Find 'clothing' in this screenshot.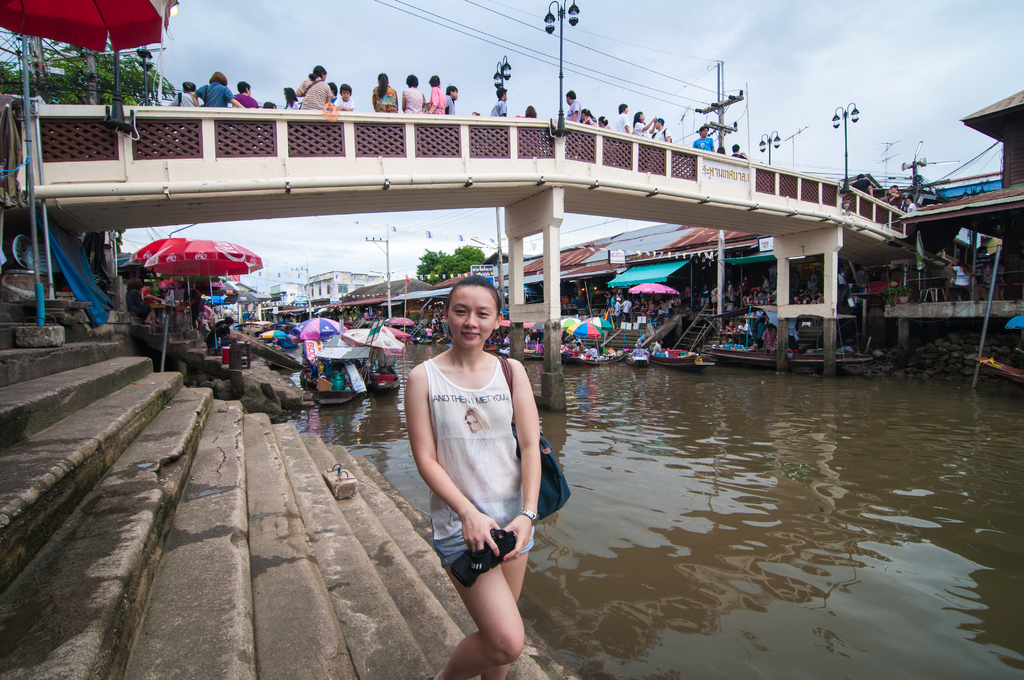
The bounding box for 'clothing' is BBox(650, 118, 668, 146).
